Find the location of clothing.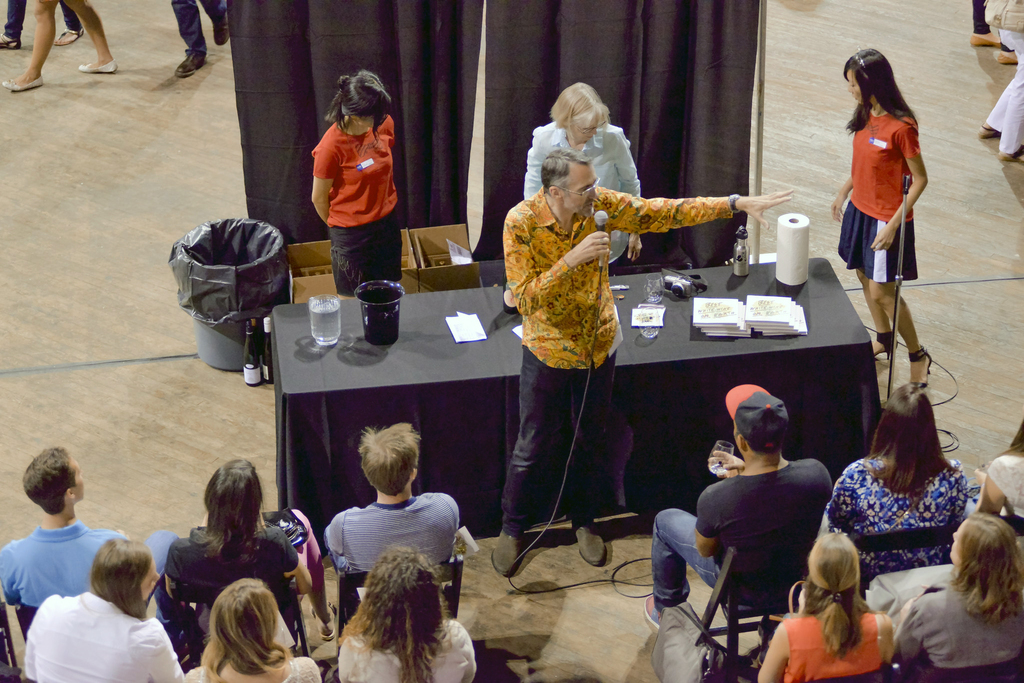
Location: (left=176, top=659, right=322, bottom=682).
